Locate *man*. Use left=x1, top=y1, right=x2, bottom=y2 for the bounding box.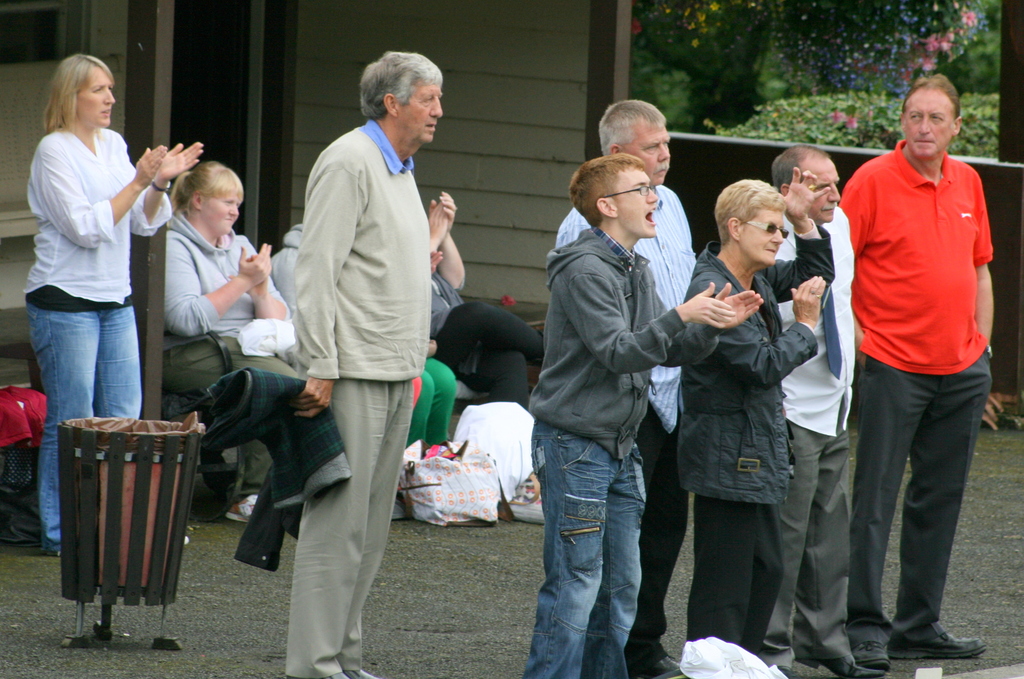
left=289, top=47, right=442, bottom=678.
